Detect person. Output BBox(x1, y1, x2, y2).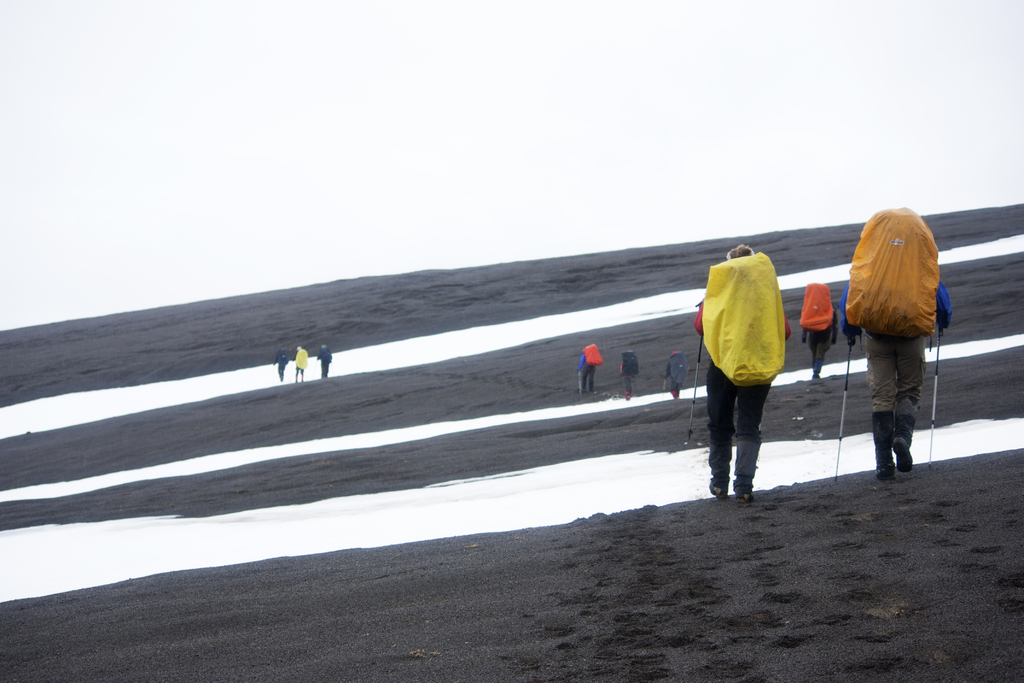
BBox(800, 278, 840, 382).
